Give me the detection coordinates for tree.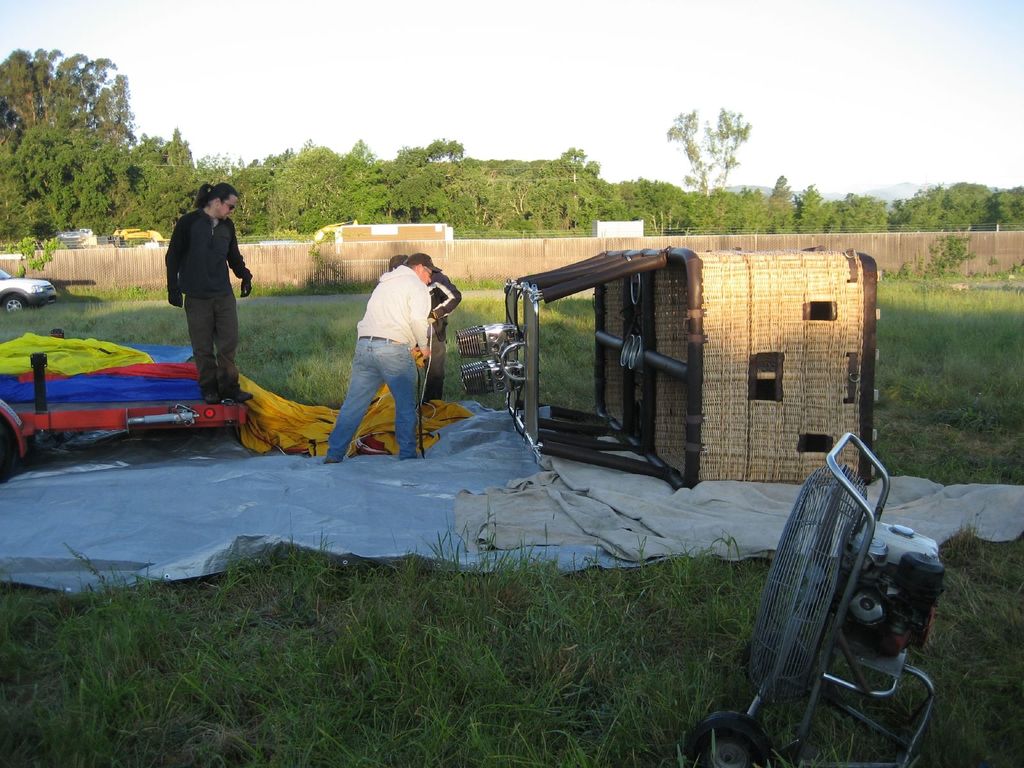
Rect(424, 135, 467, 168).
